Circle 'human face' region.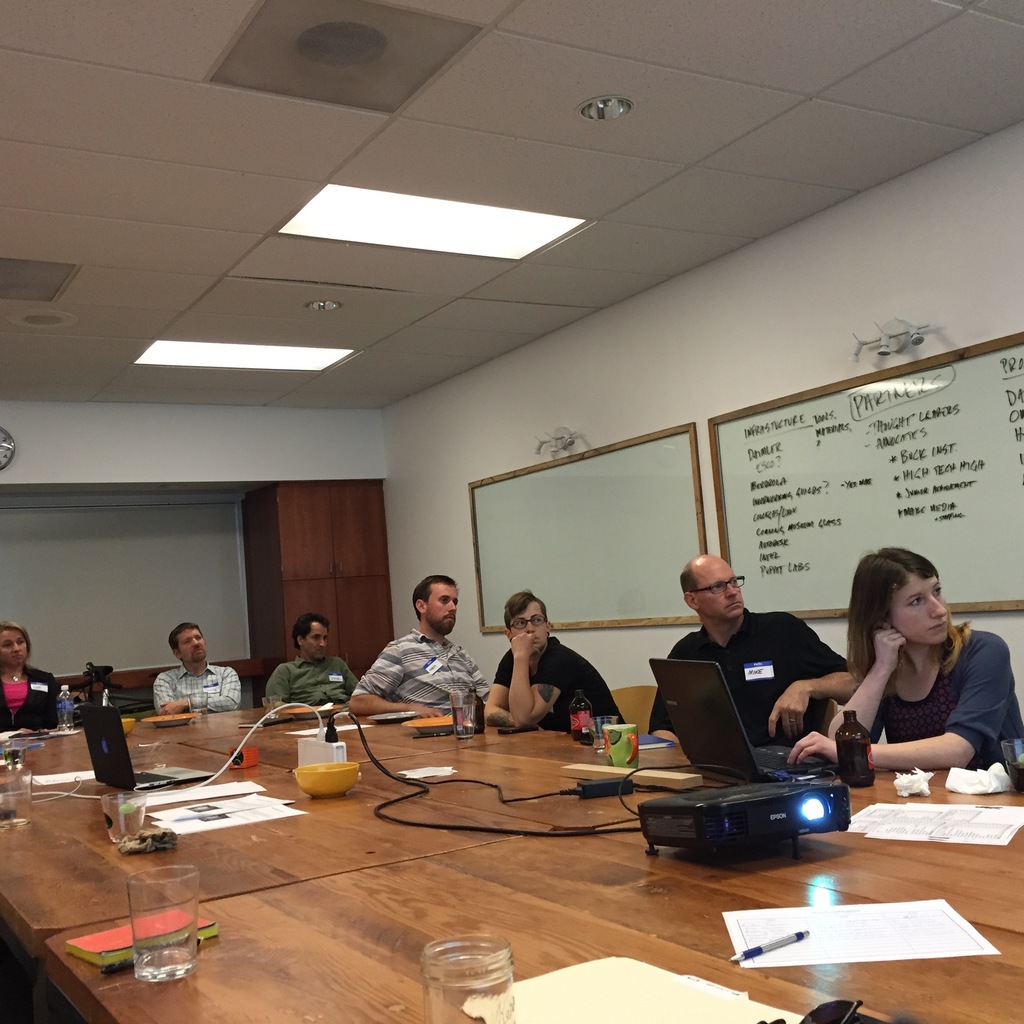
Region: bbox(180, 631, 205, 662).
